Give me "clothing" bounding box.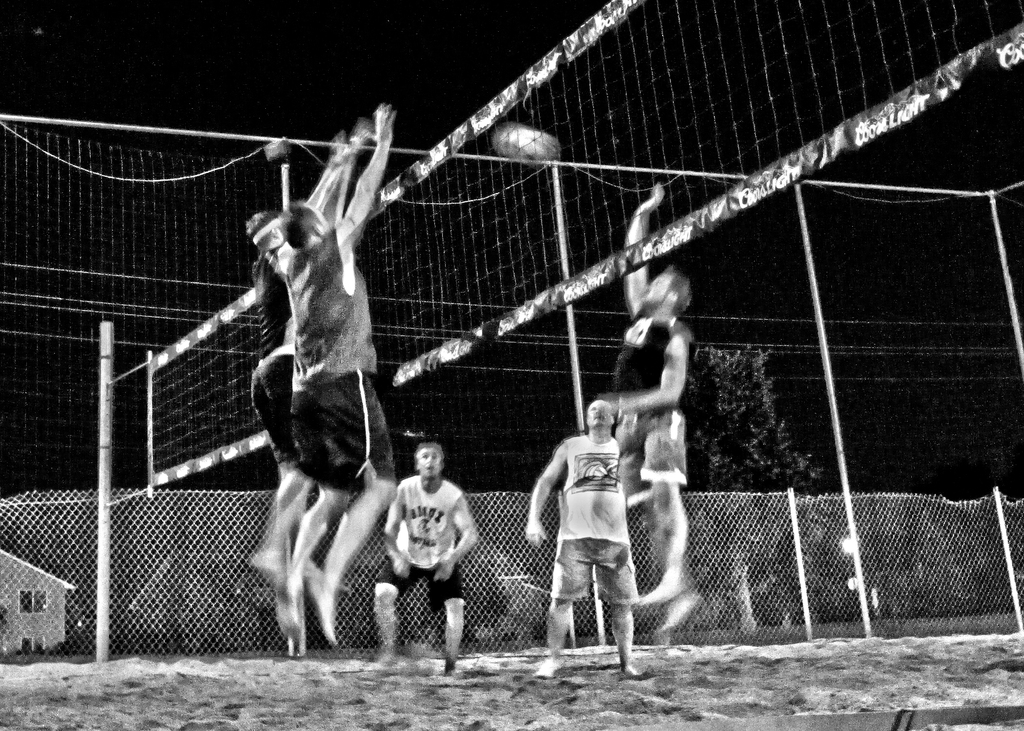
bbox=[285, 227, 385, 380].
